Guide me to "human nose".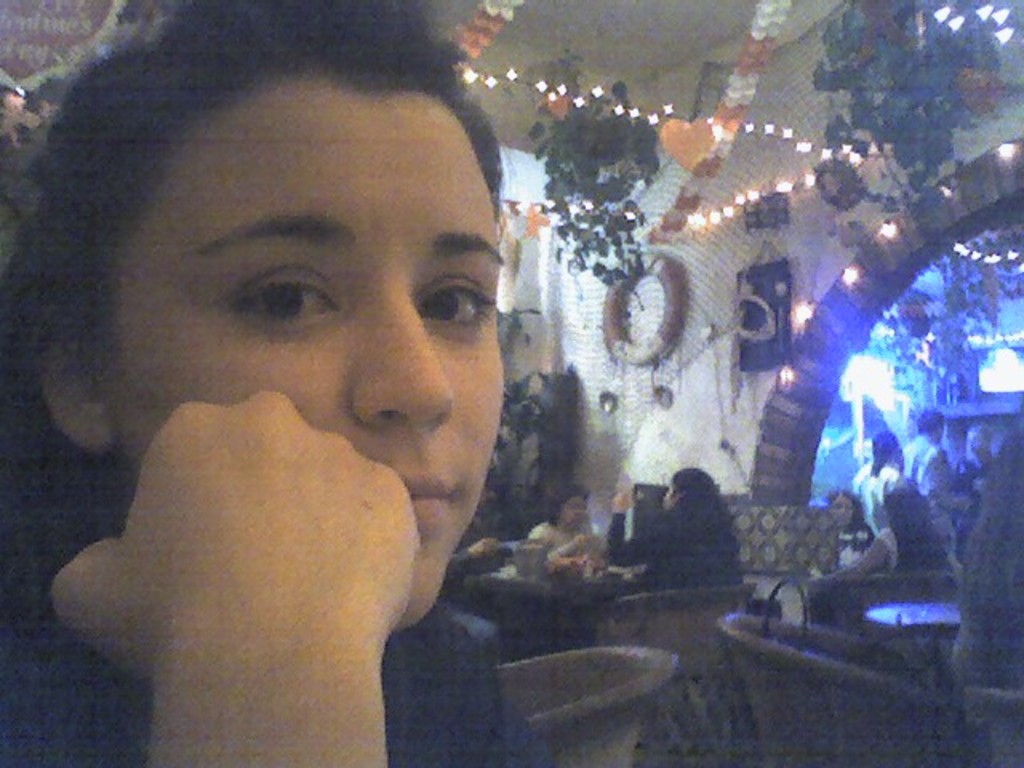
Guidance: x1=349 y1=278 x2=456 y2=432.
